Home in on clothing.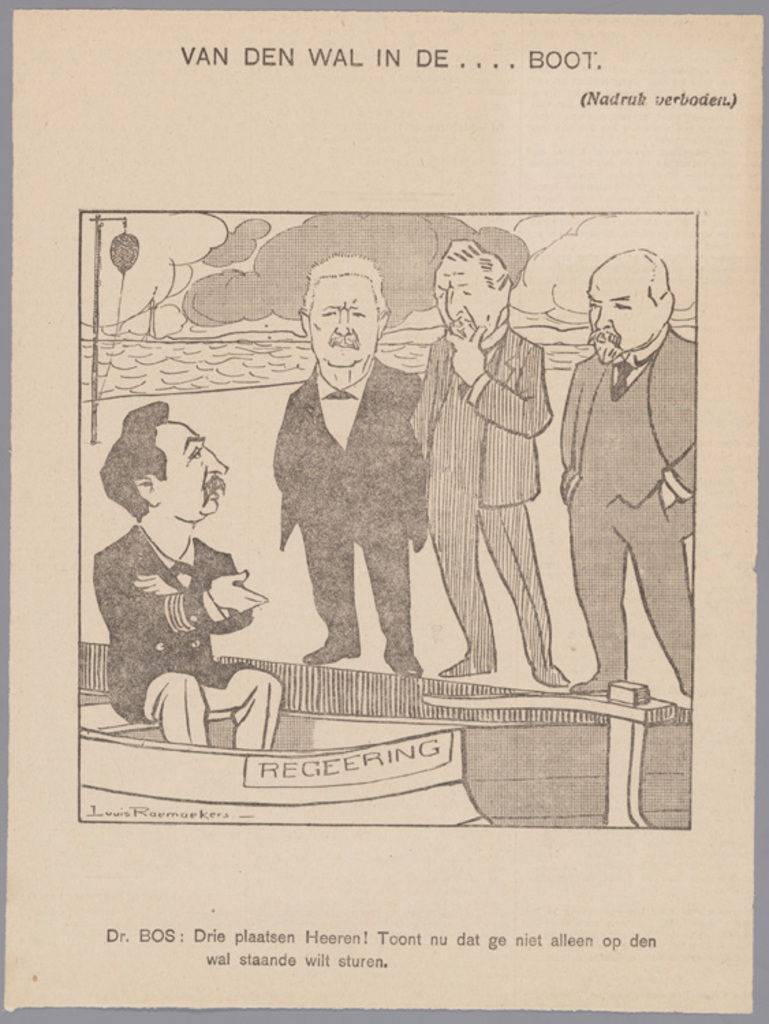
Homed in at rect(254, 315, 437, 655).
